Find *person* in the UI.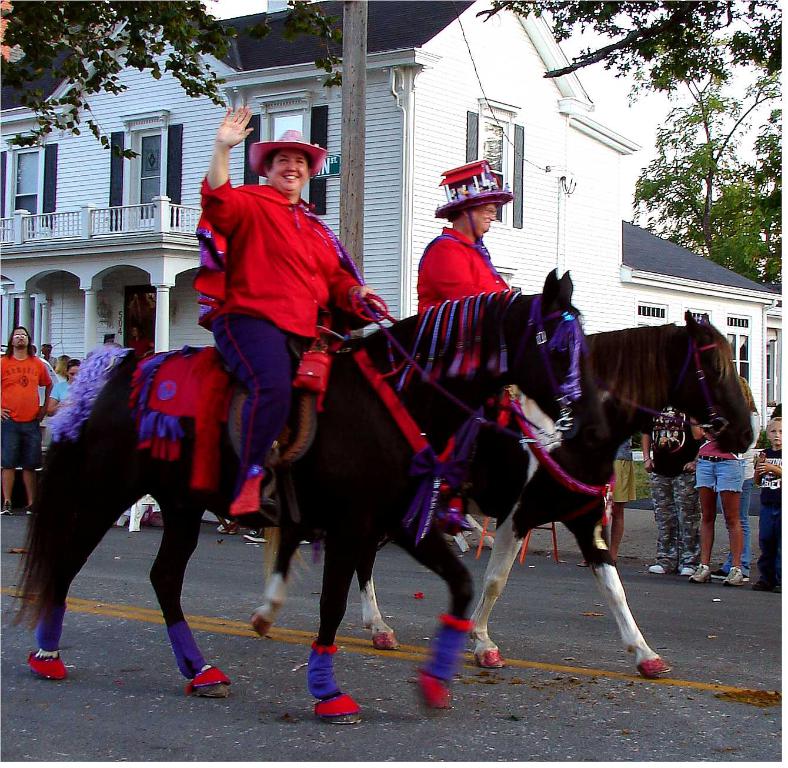
UI element at detection(609, 435, 639, 557).
